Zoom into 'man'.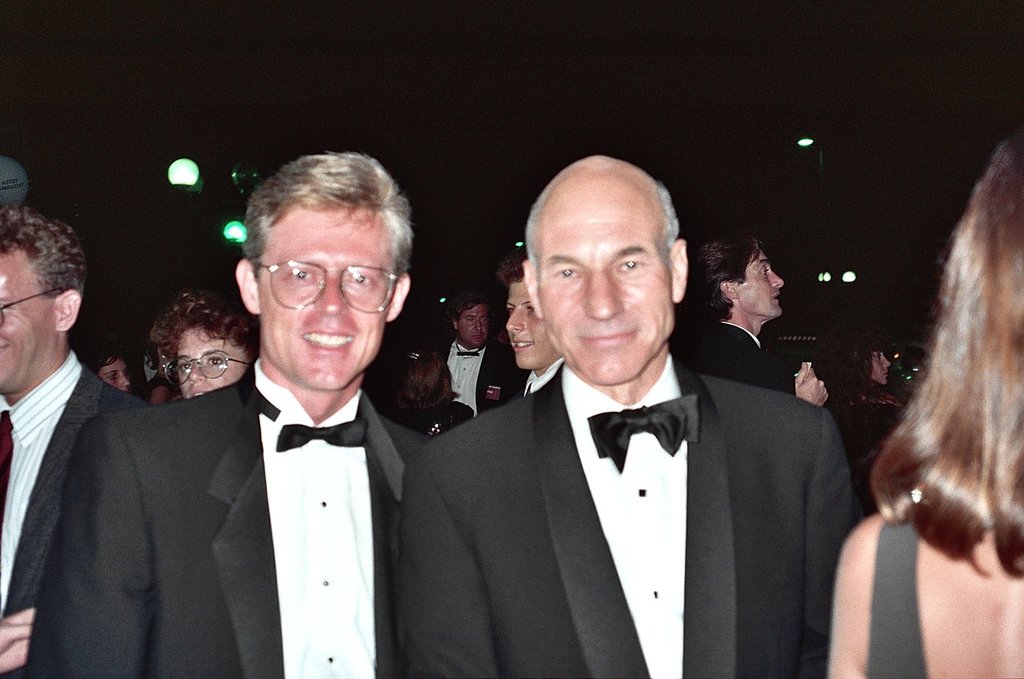
Zoom target: {"left": 26, "top": 152, "right": 436, "bottom": 678}.
